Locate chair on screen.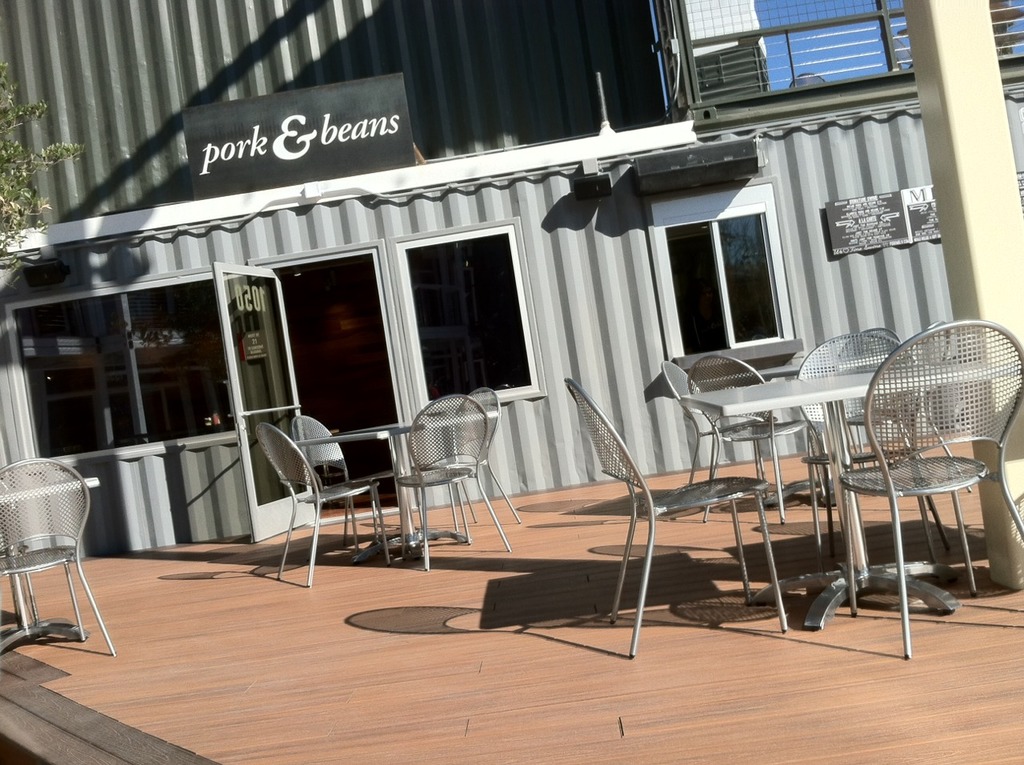
On screen at x1=418, y1=378, x2=526, y2=548.
